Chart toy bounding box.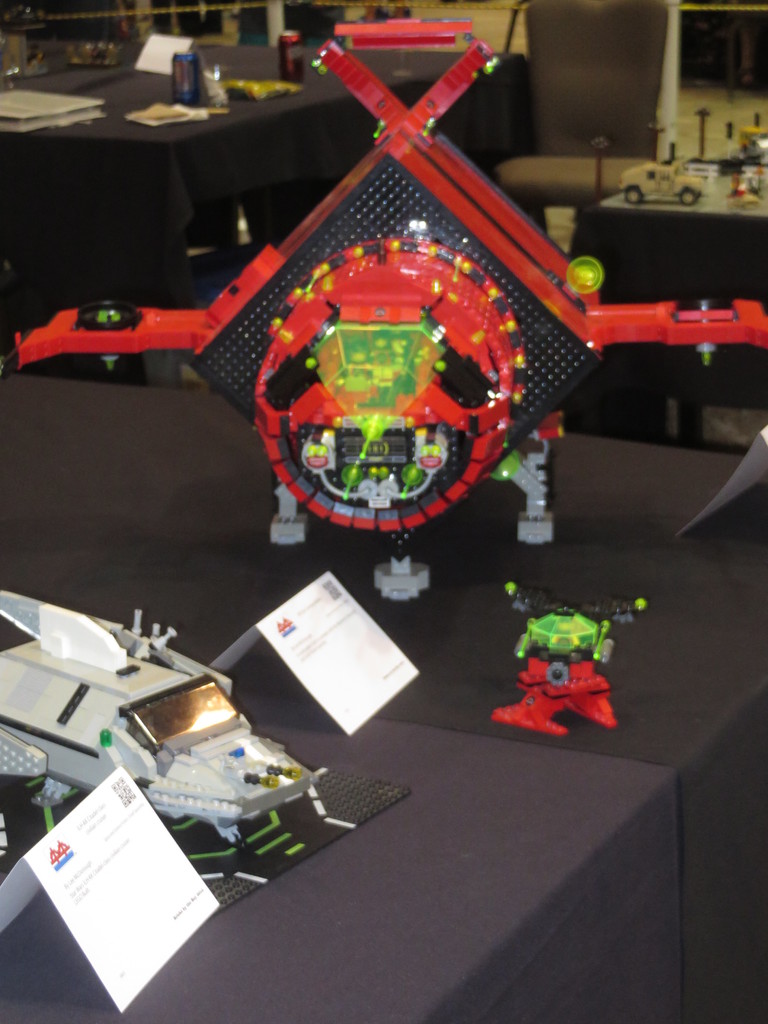
Charted: <region>0, 588, 410, 920</region>.
